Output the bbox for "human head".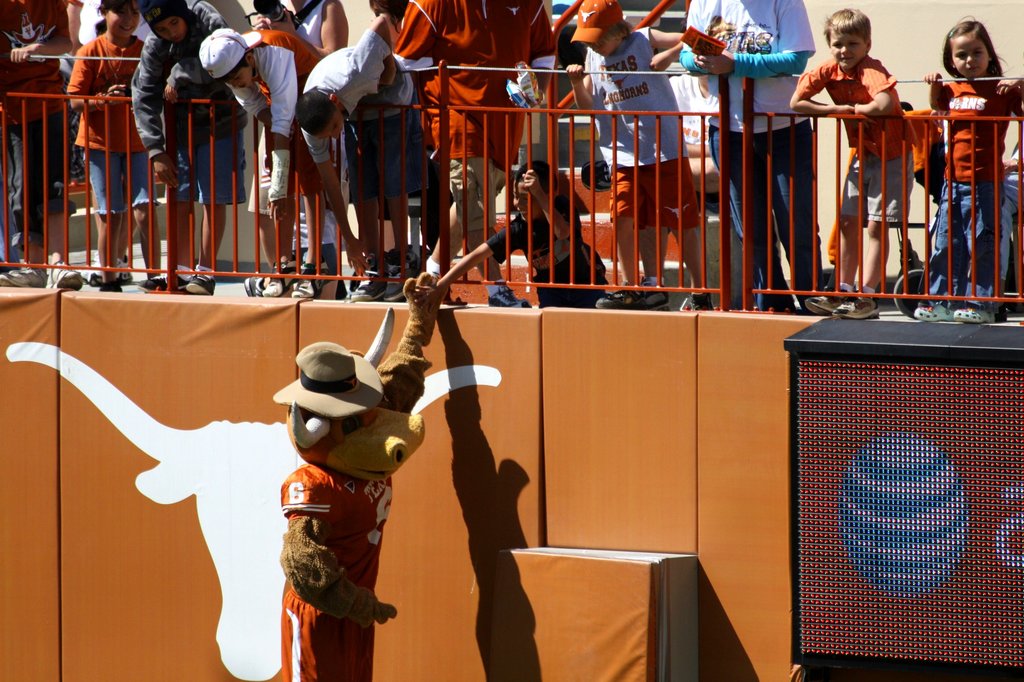
(509, 156, 559, 219).
